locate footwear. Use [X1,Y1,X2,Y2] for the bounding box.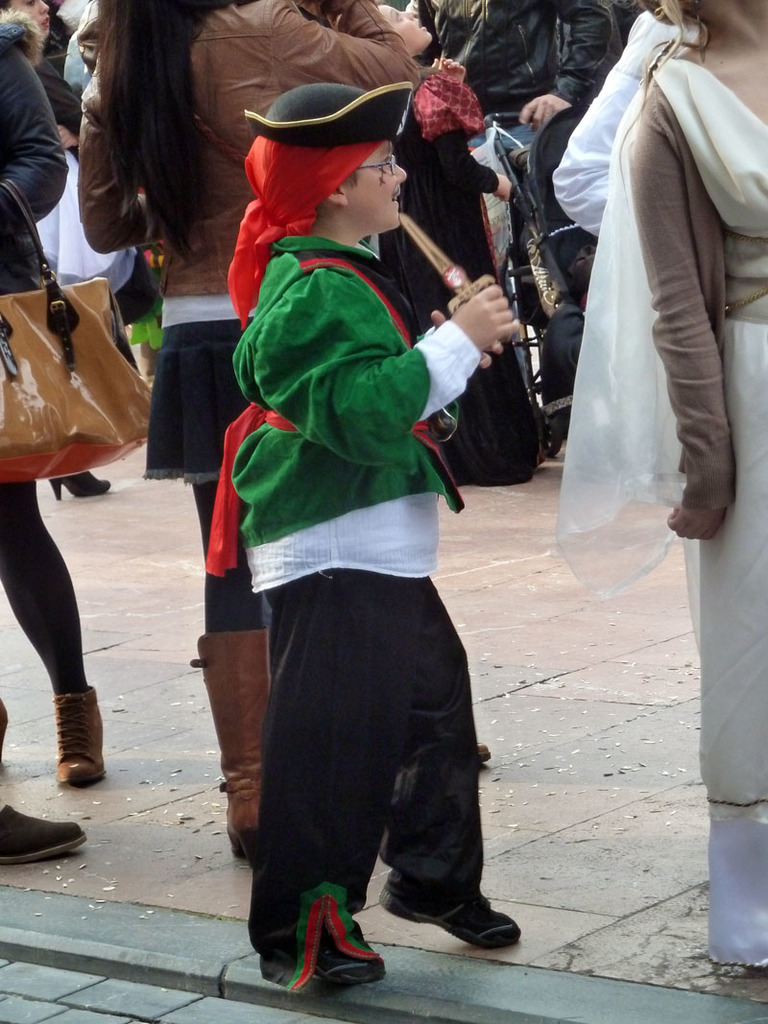
[190,627,276,886].
